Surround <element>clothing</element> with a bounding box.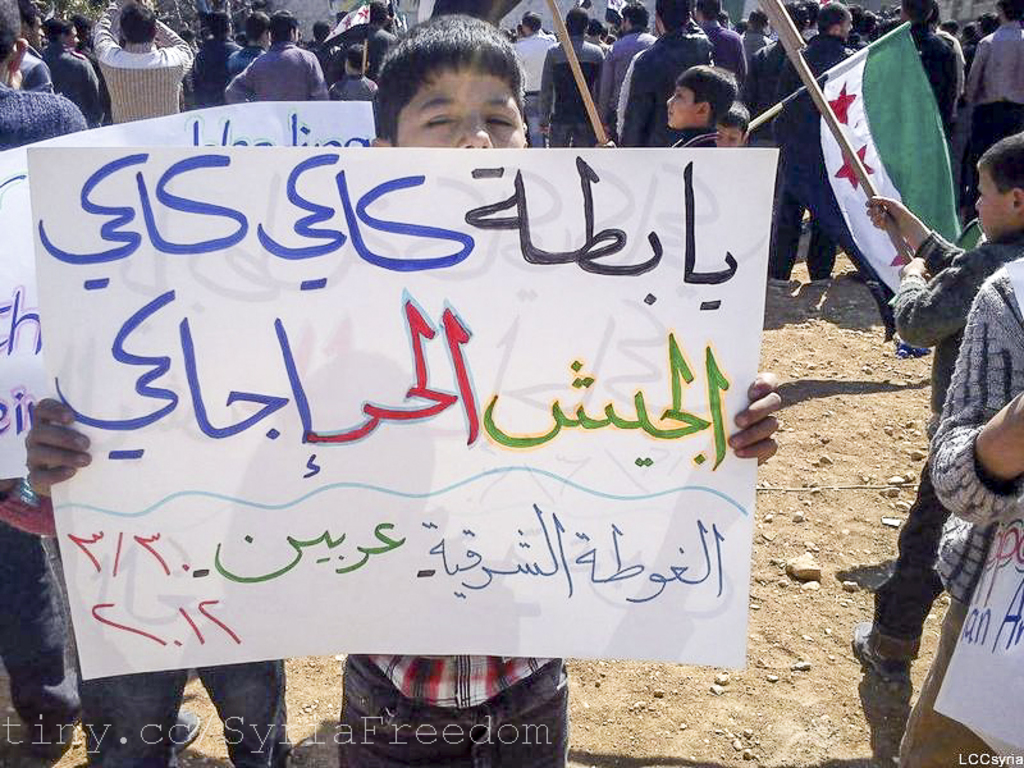
{"x1": 613, "y1": 29, "x2": 712, "y2": 145}.
